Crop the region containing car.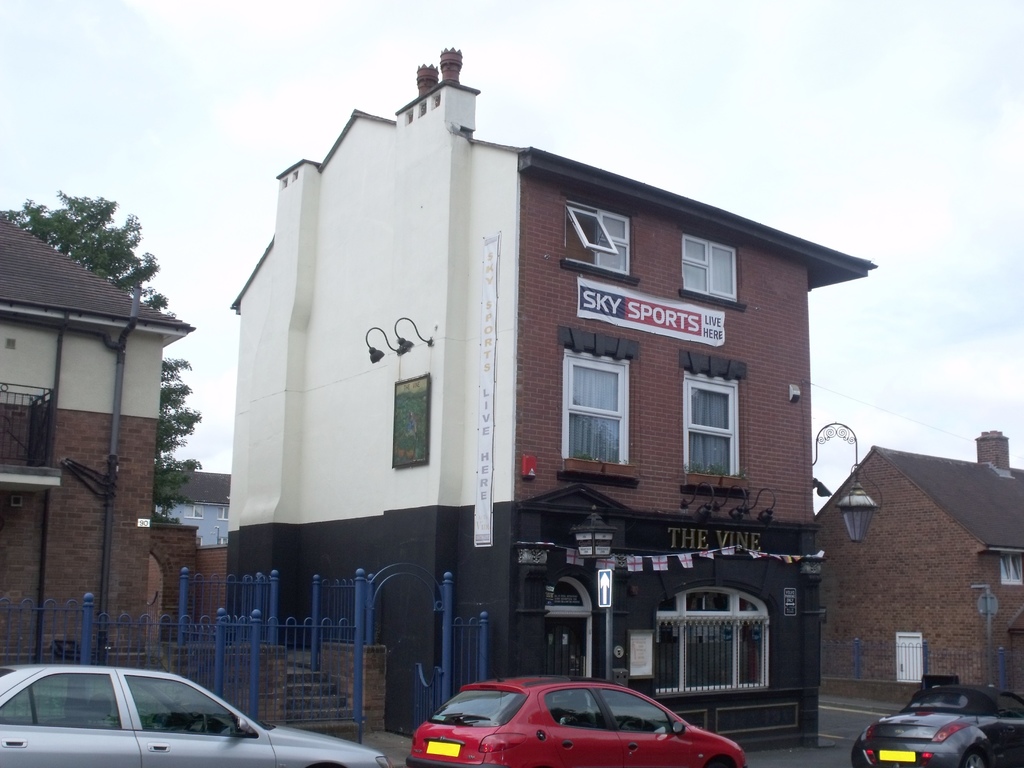
Crop region: [x1=857, y1=680, x2=1023, y2=767].
